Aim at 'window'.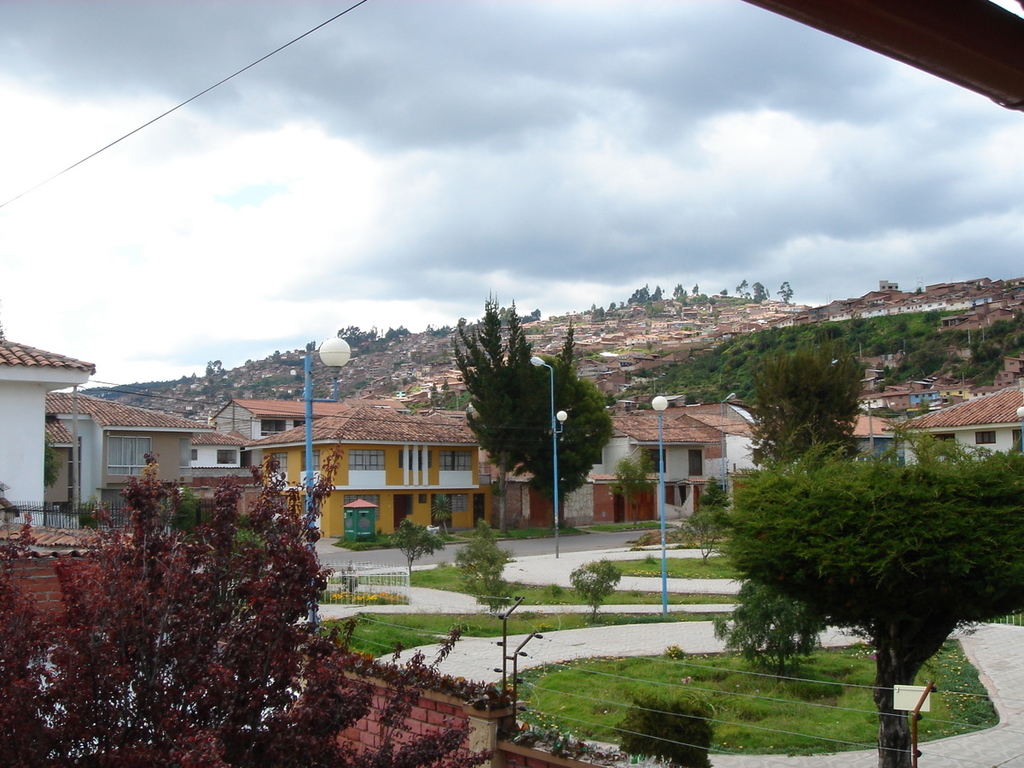
Aimed at rect(194, 448, 200, 461).
